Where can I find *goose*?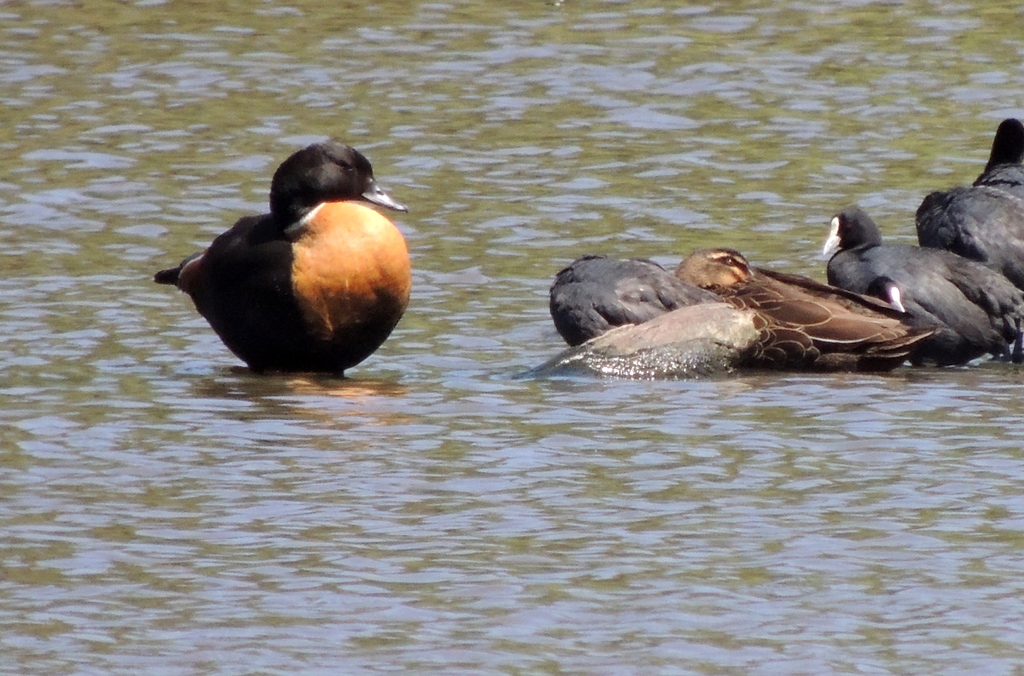
You can find it at box=[670, 246, 925, 371].
